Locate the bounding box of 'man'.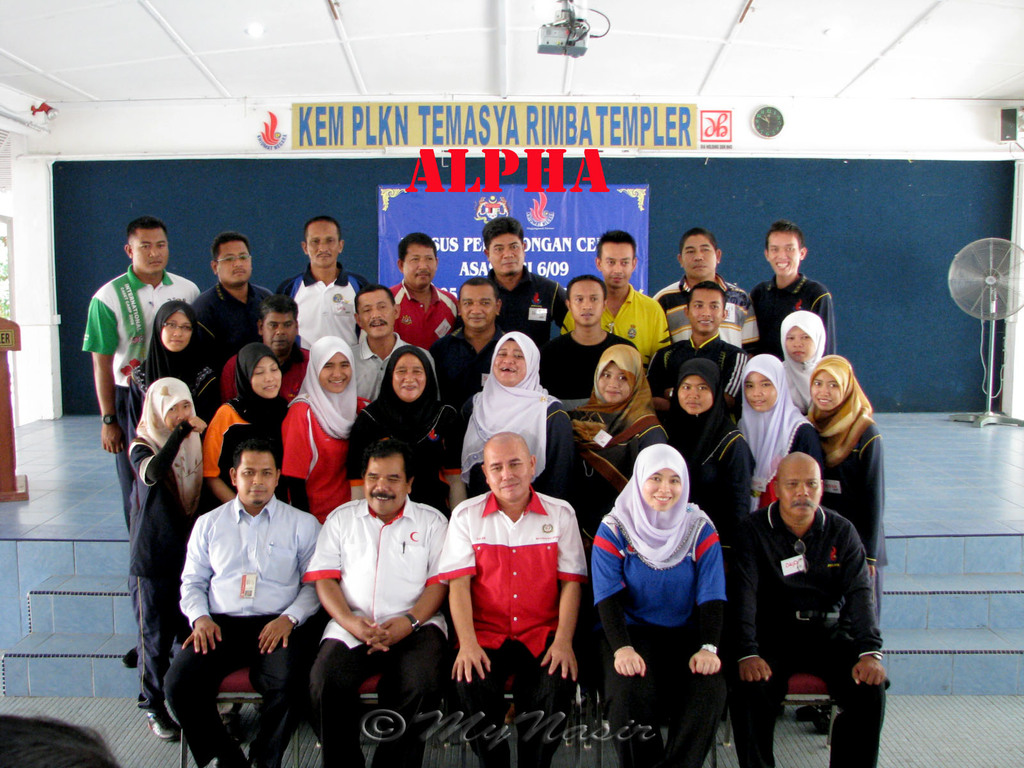
Bounding box: Rect(301, 442, 451, 767).
